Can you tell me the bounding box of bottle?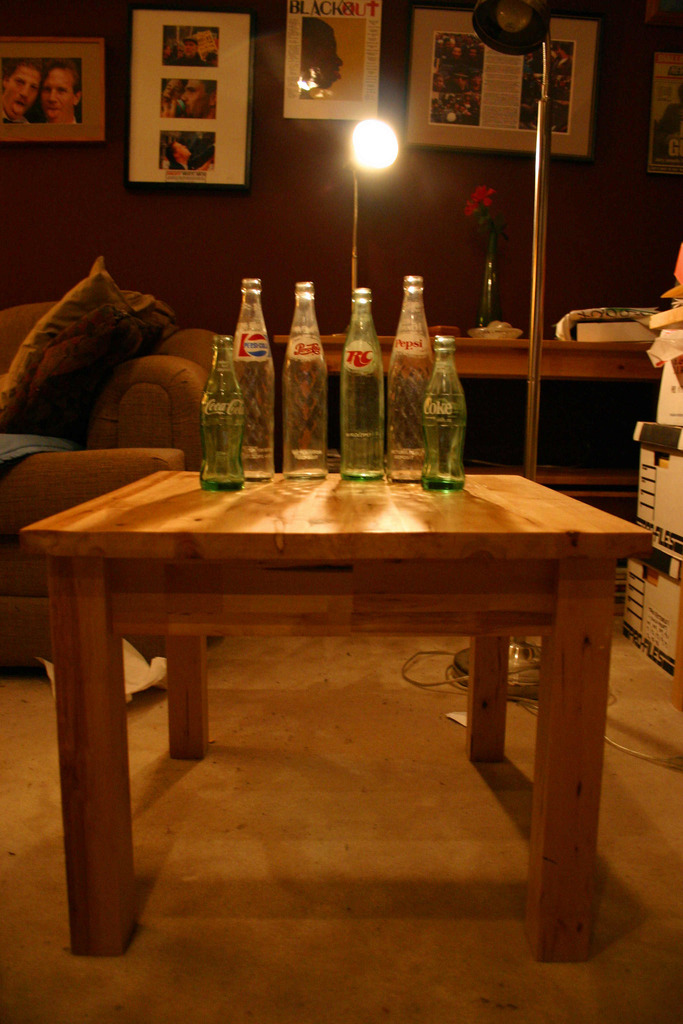
[left=335, top=290, right=389, bottom=486].
